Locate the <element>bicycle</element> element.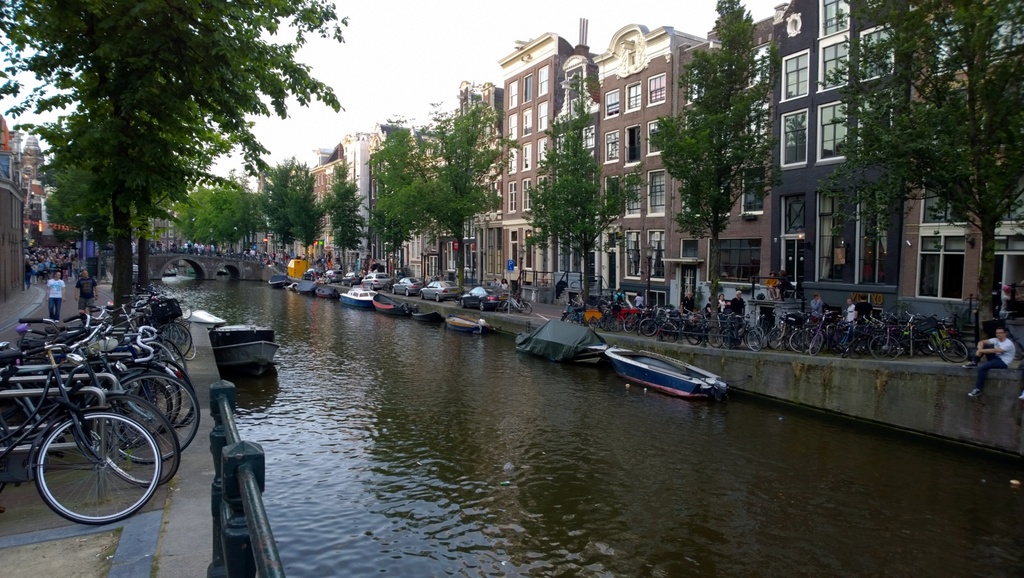
Element bbox: 0/337/162/515.
